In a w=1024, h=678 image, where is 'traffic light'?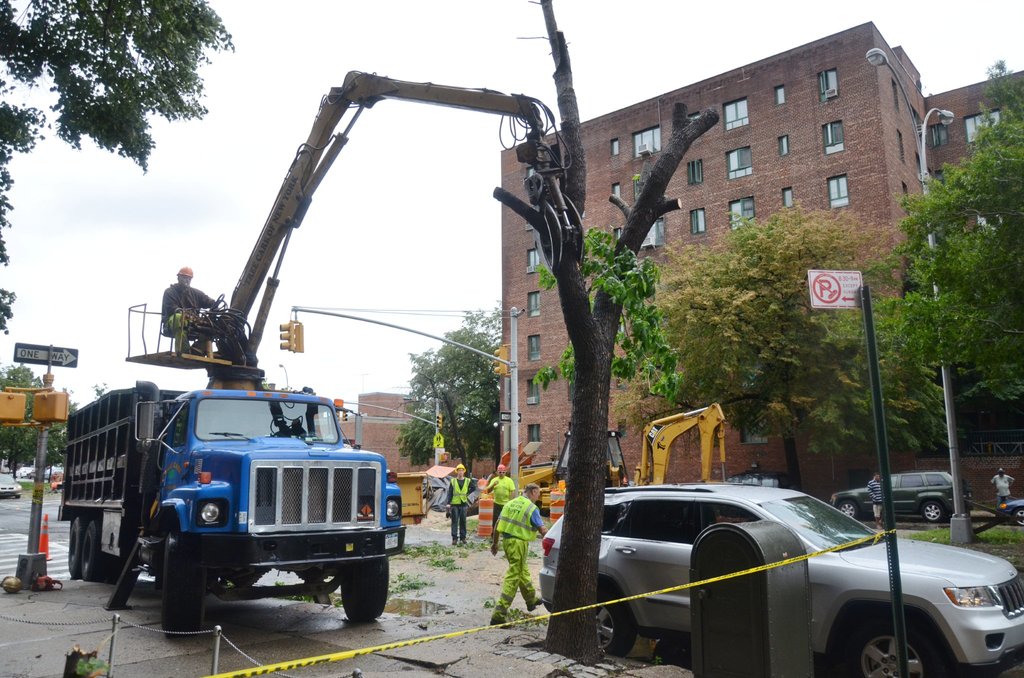
291/321/304/353.
